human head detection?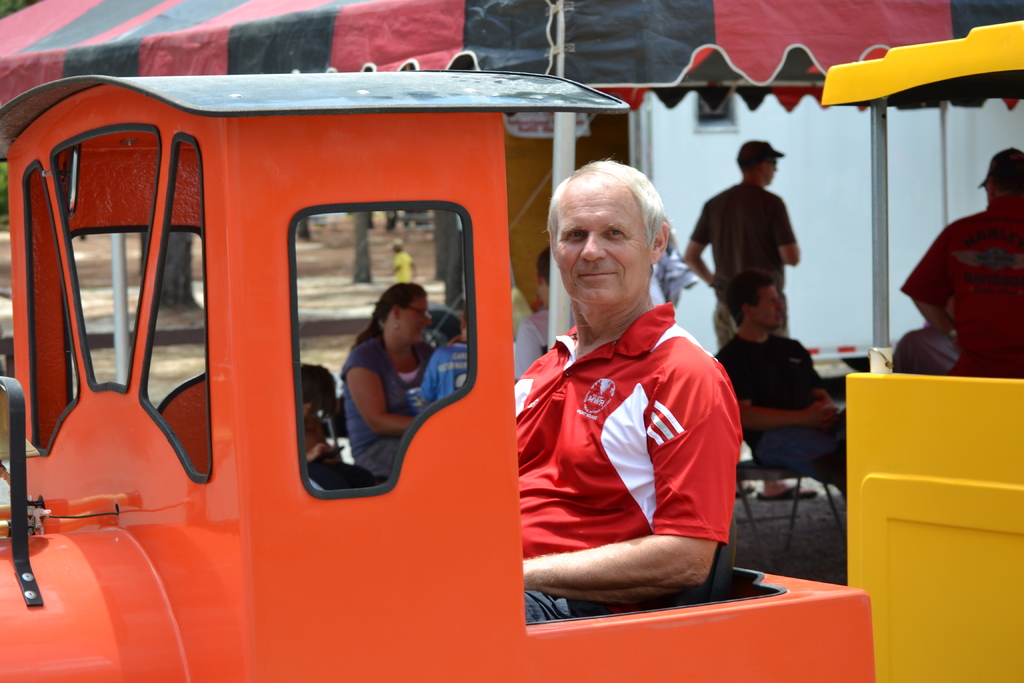
x1=735, y1=136, x2=785, y2=183
